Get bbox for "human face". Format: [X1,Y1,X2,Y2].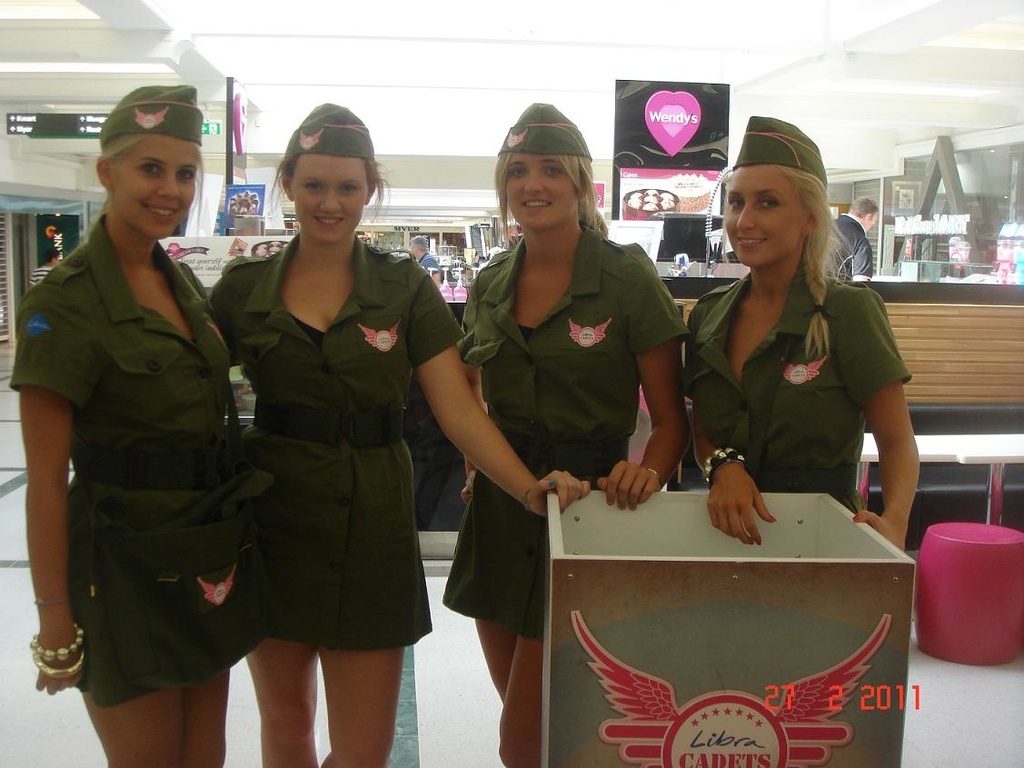
[503,155,581,233].
